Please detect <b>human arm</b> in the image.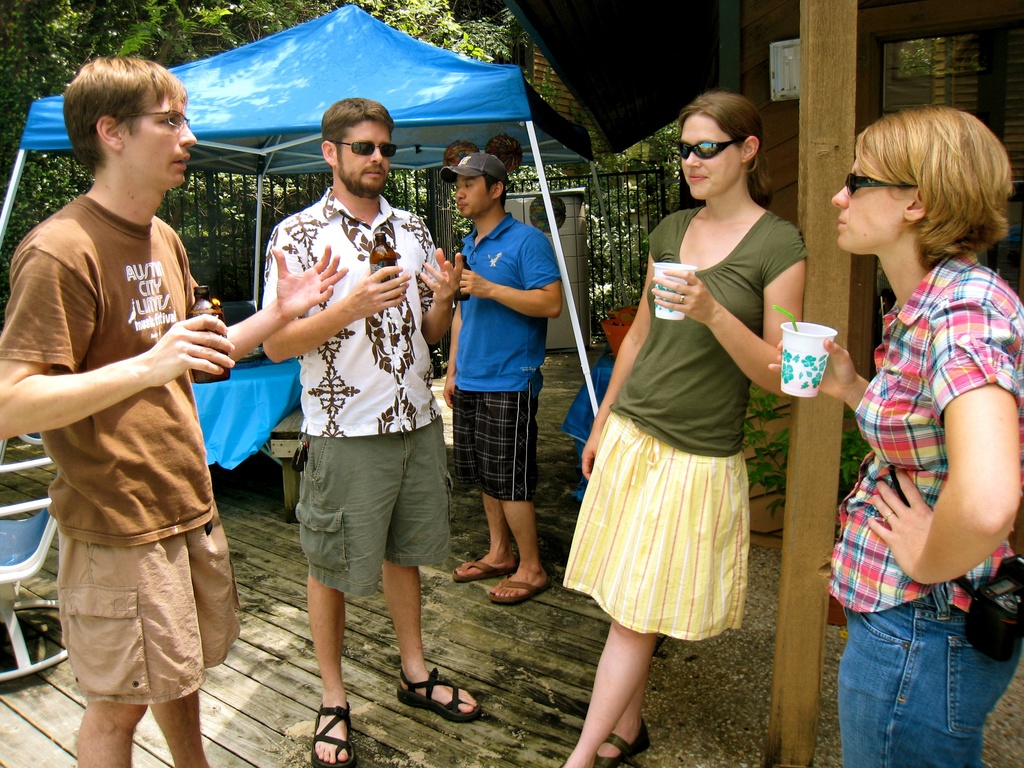
left=255, top=227, right=413, bottom=364.
